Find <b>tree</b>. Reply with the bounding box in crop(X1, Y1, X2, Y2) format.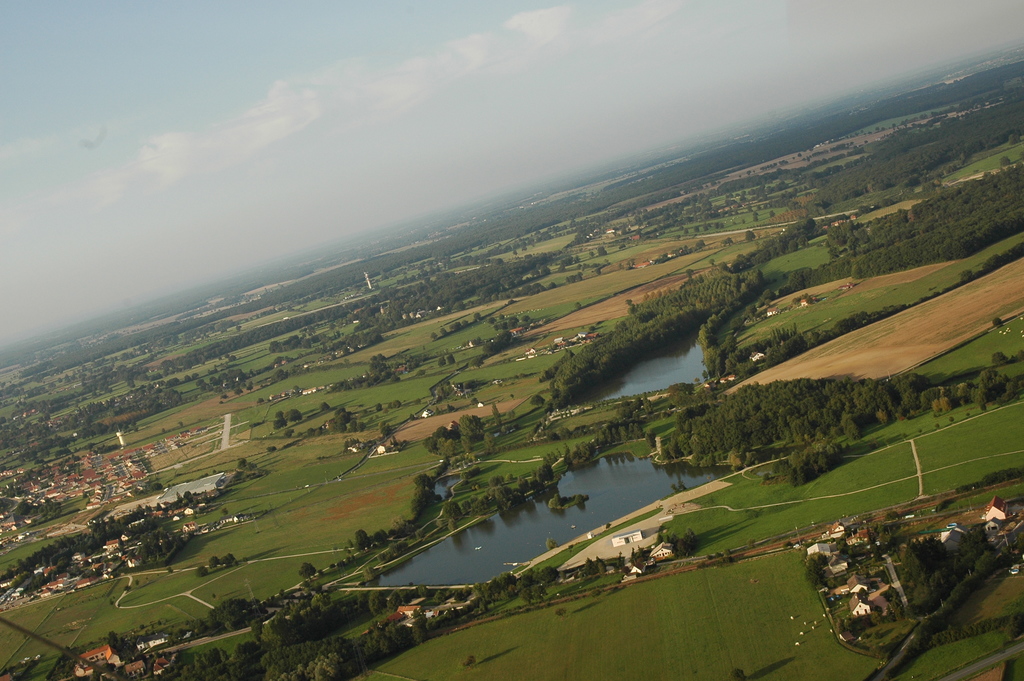
crop(298, 562, 315, 580).
